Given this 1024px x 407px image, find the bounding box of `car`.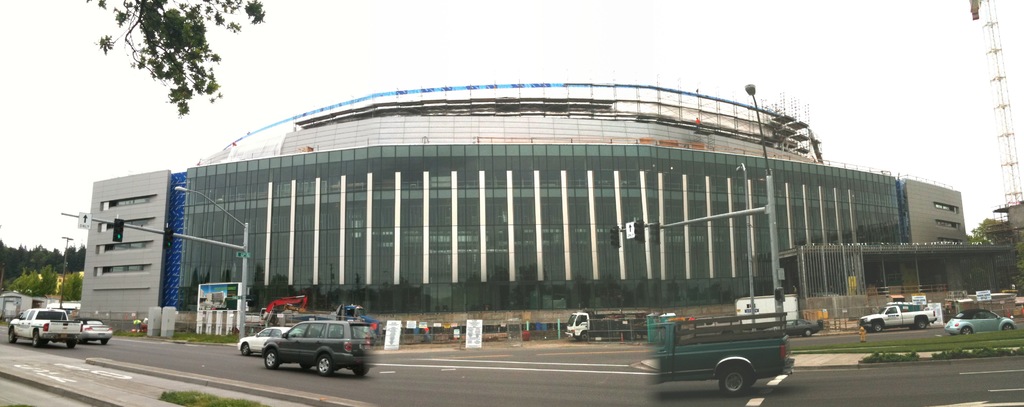
l=78, t=319, r=115, b=343.
